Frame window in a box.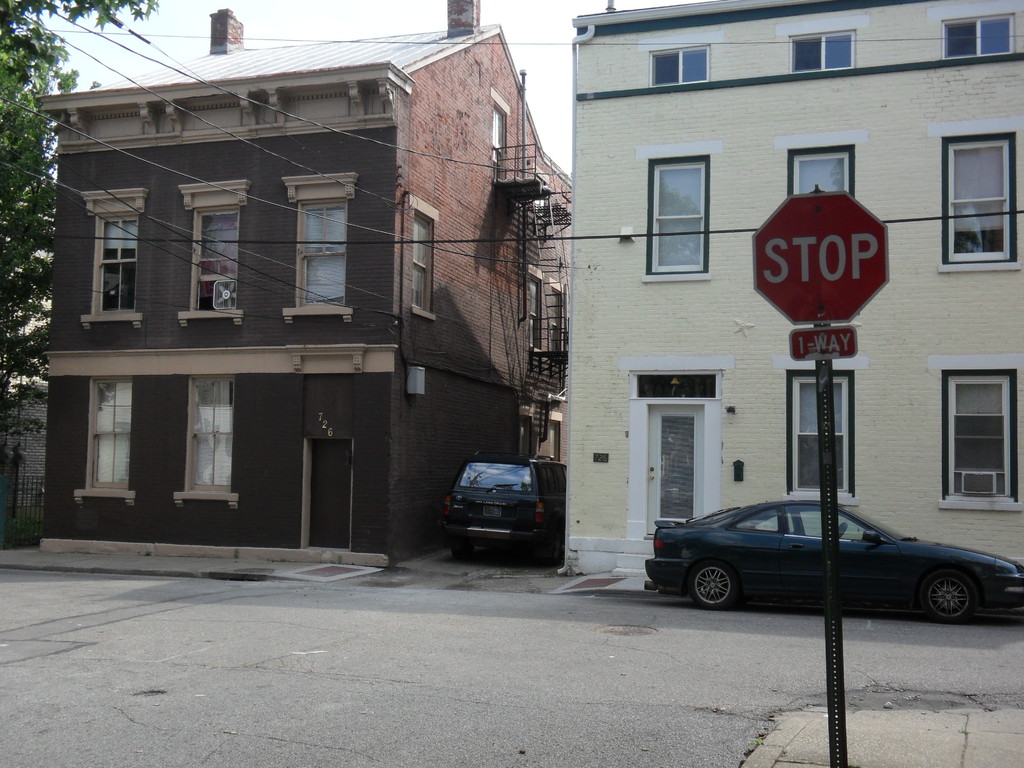
[left=551, top=281, right=572, bottom=379].
